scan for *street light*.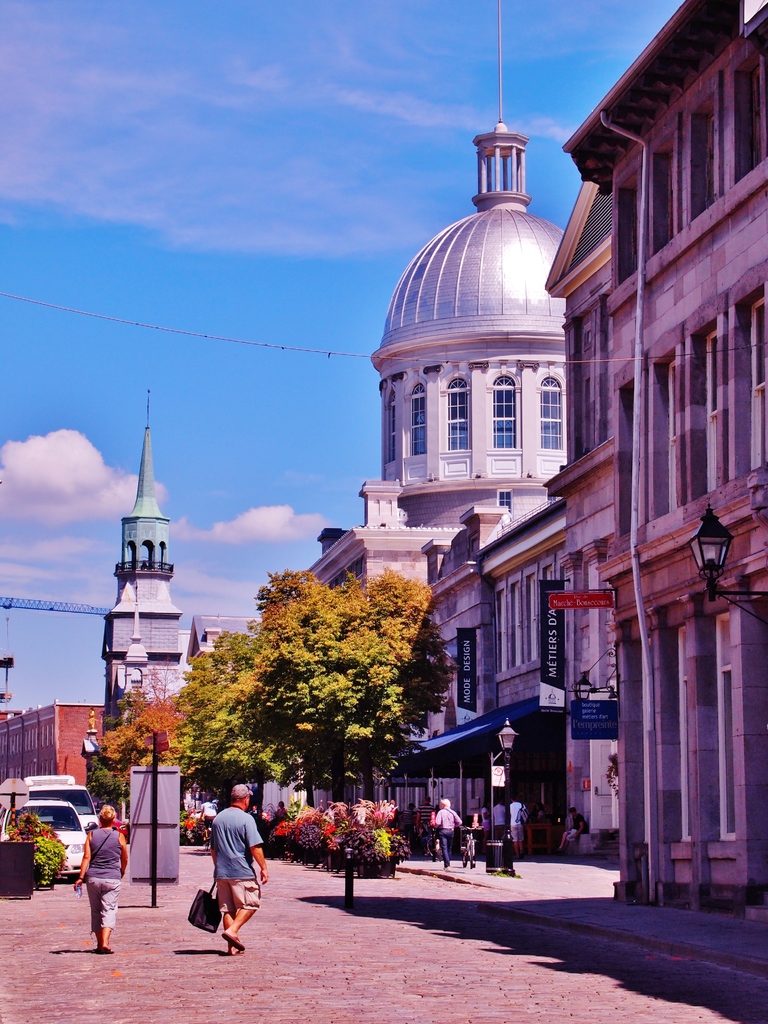
Scan result: x1=495, y1=716, x2=517, y2=869.
